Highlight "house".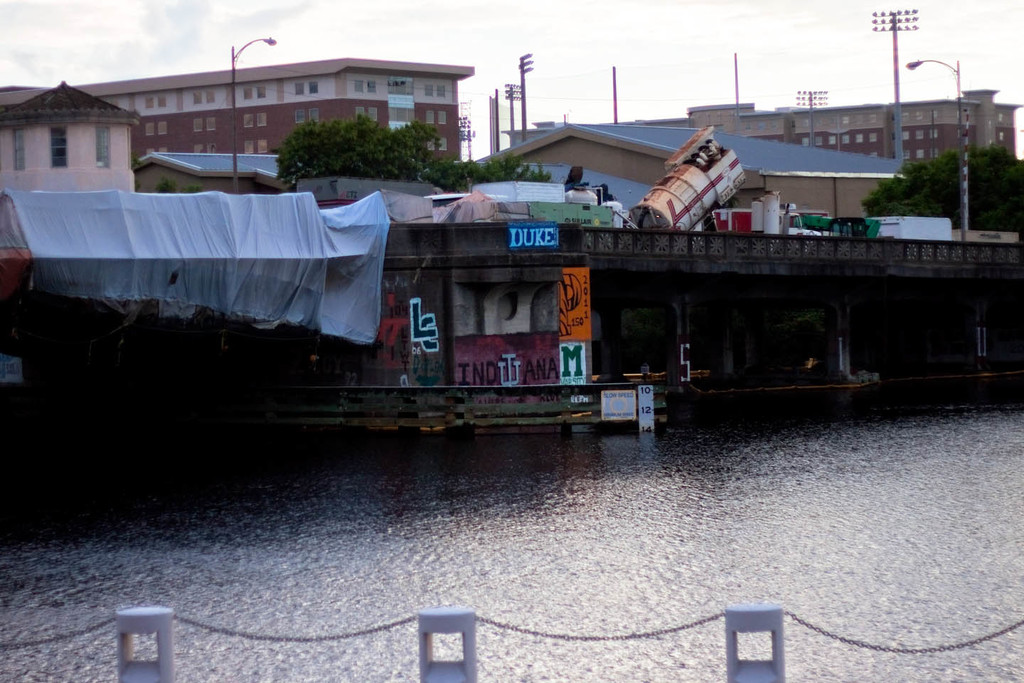
Highlighted region: bbox(505, 123, 887, 210).
